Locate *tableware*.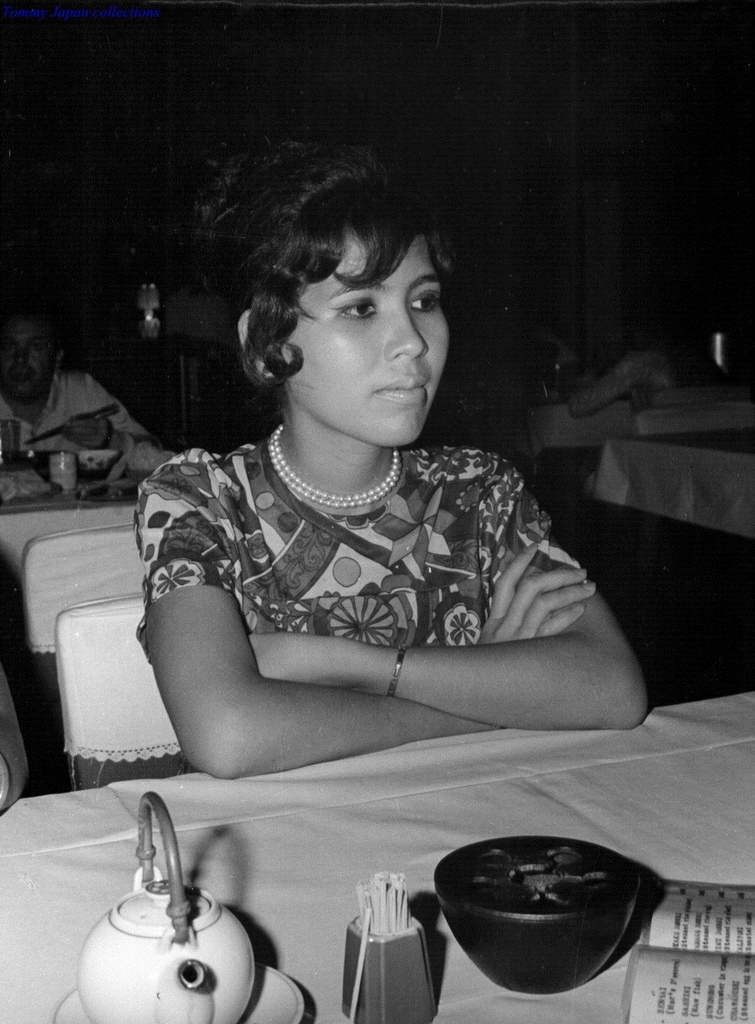
Bounding box: {"x1": 48, "y1": 452, "x2": 77, "y2": 494}.
